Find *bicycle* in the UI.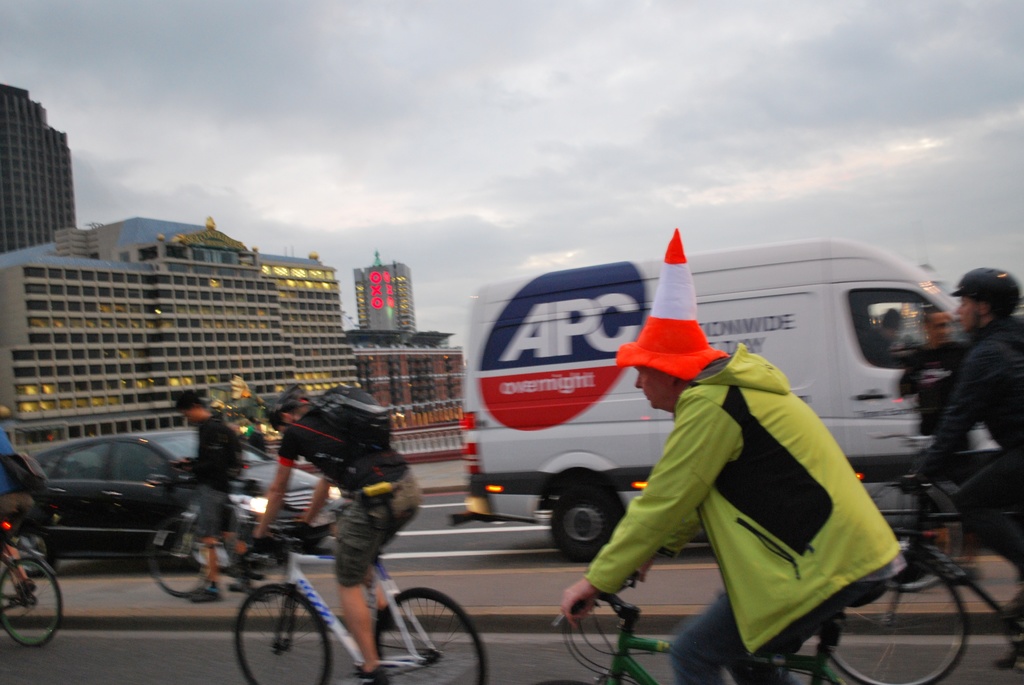
UI element at x1=0 y1=531 x2=65 y2=651.
